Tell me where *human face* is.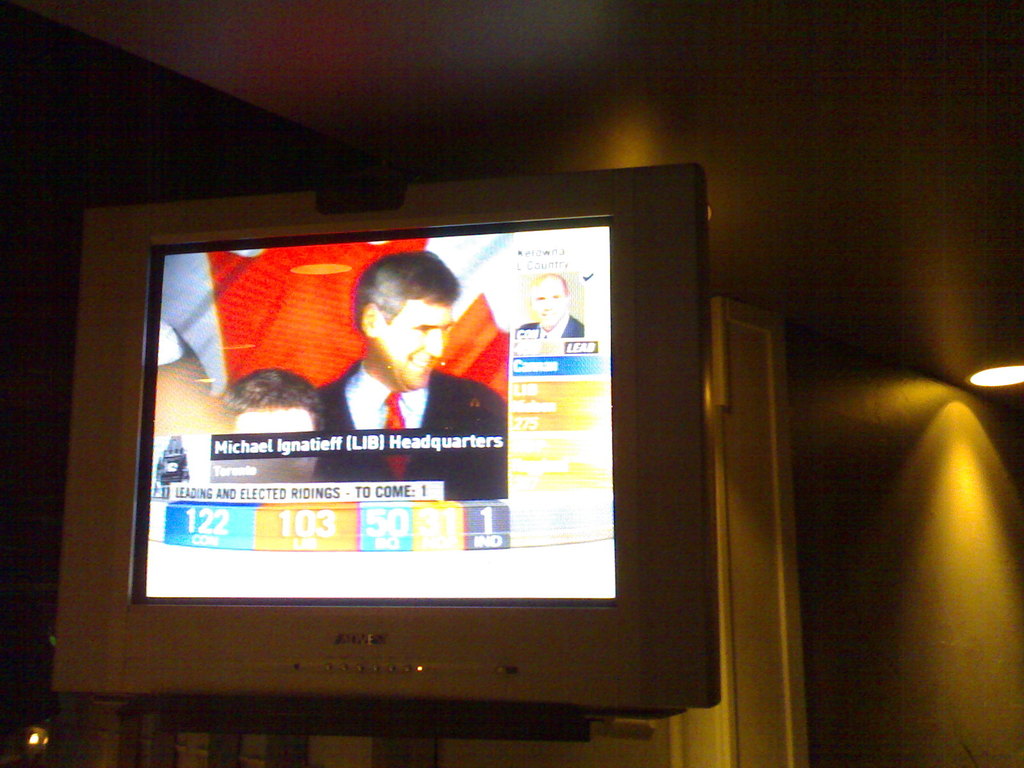
*human face* is at l=379, t=303, r=454, b=385.
